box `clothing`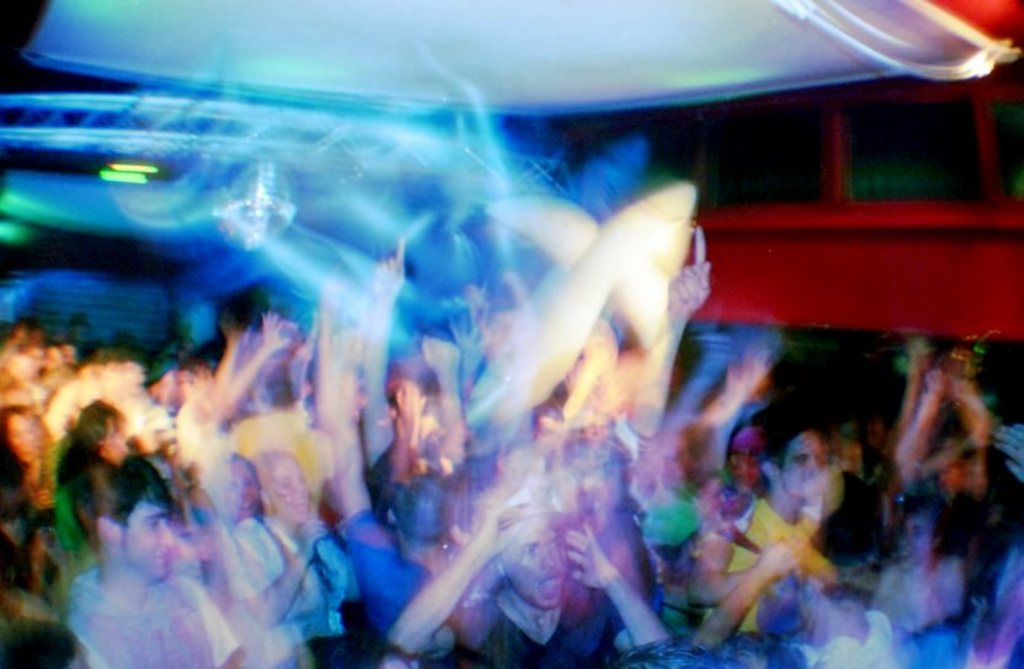
64,564,235,668
